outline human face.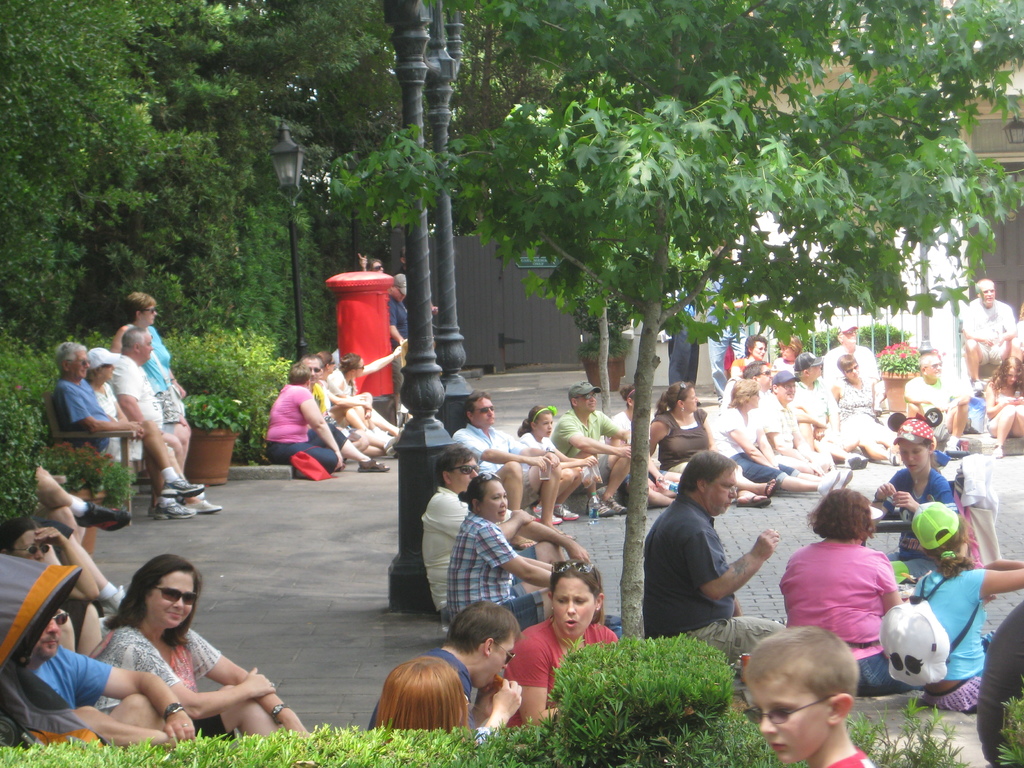
Outline: bbox=[808, 362, 821, 380].
